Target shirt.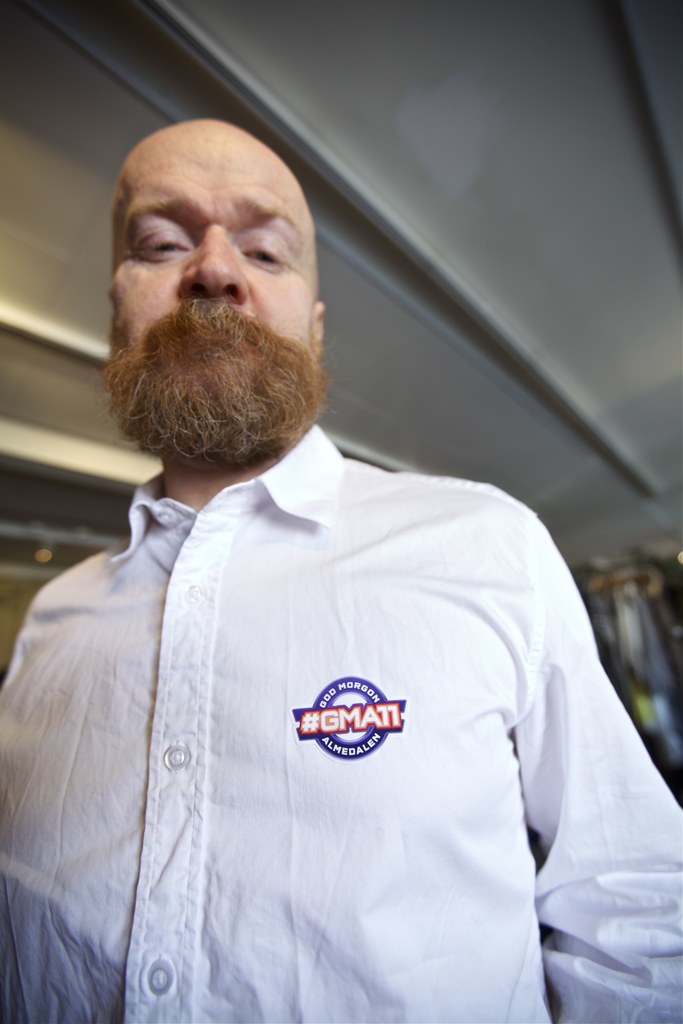
Target region: <box>0,421,682,1021</box>.
